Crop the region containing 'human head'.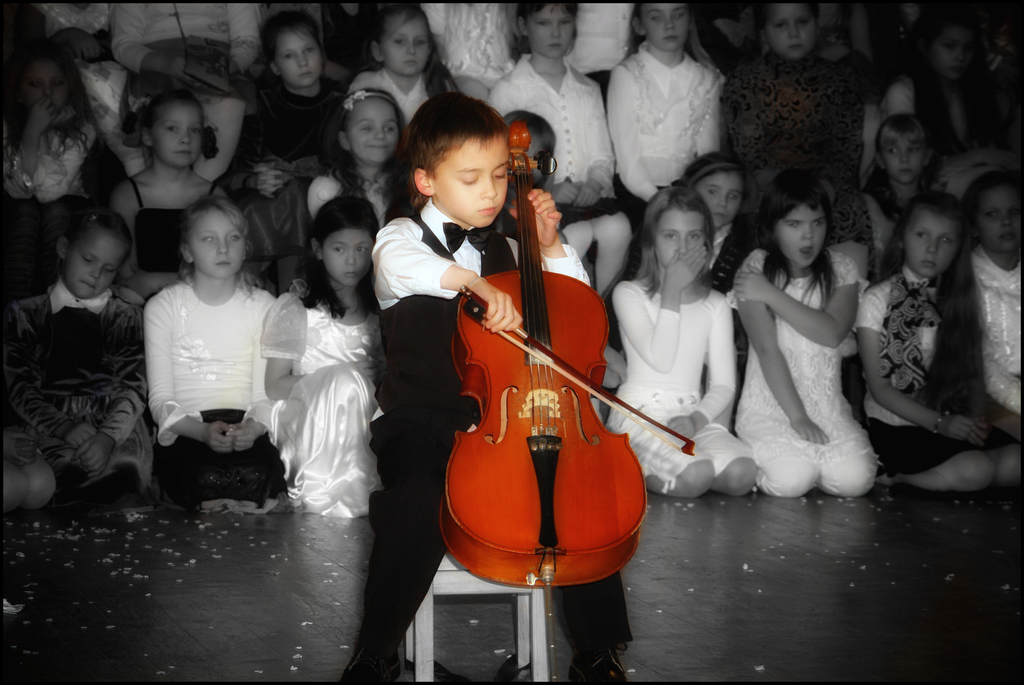
Crop region: 516/0/573/58.
